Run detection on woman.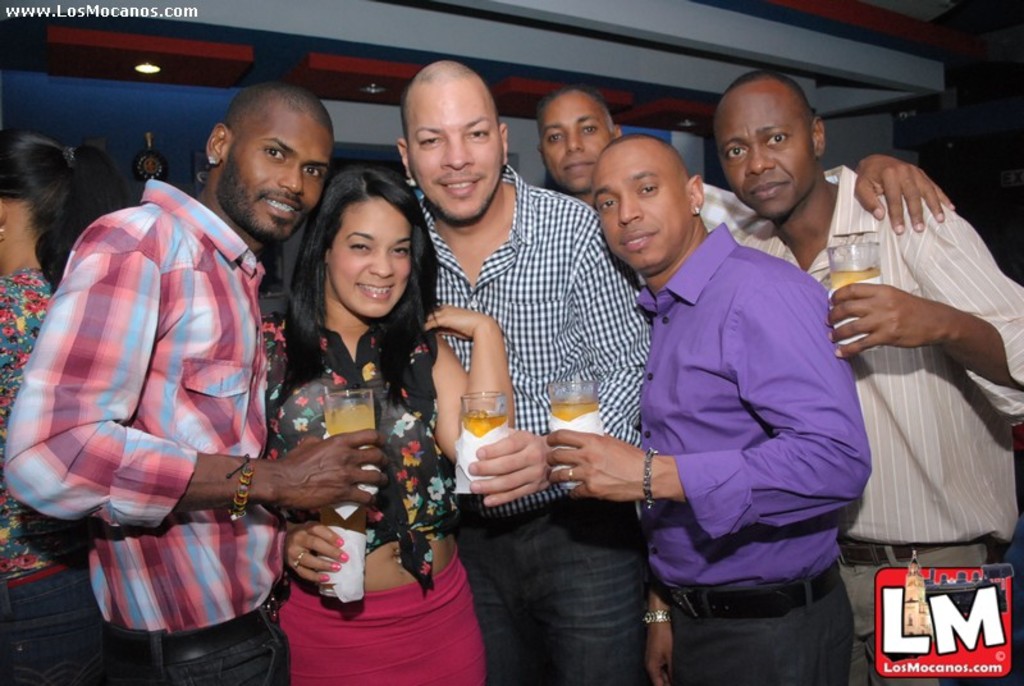
Result: detection(0, 132, 128, 685).
